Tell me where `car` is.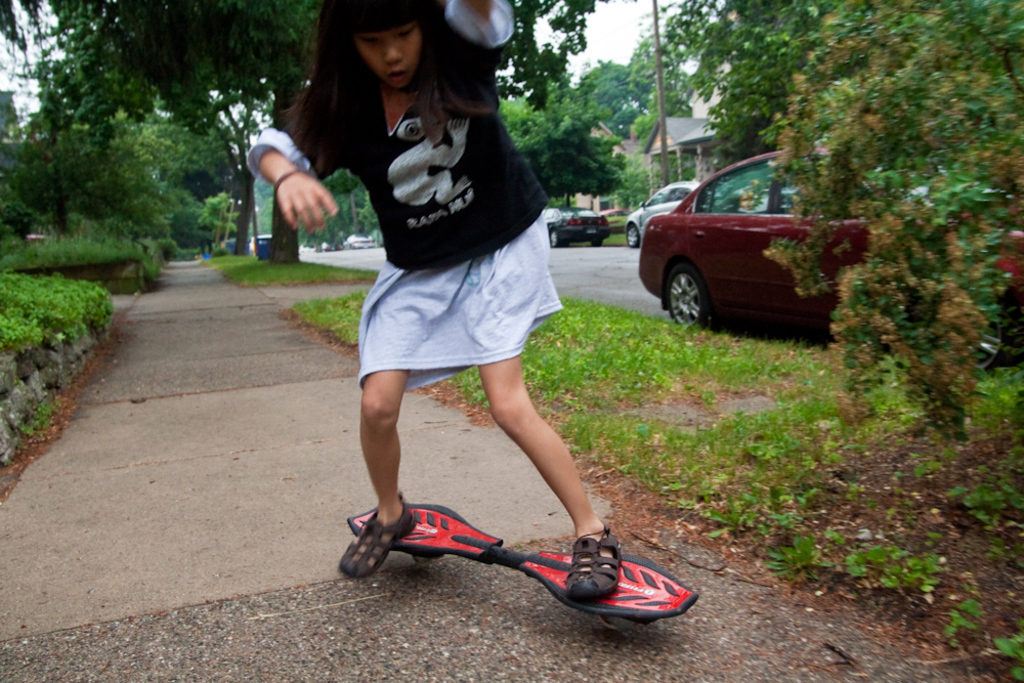
`car` is at [left=627, top=184, right=698, bottom=247].
